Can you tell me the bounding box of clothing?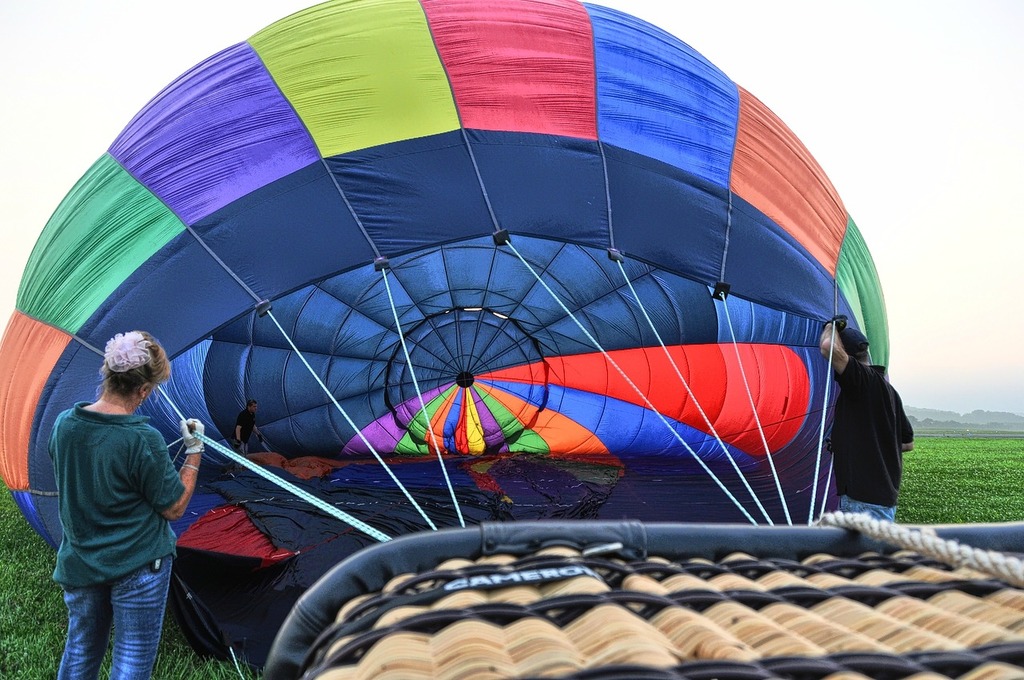
<box>819,356,912,535</box>.
